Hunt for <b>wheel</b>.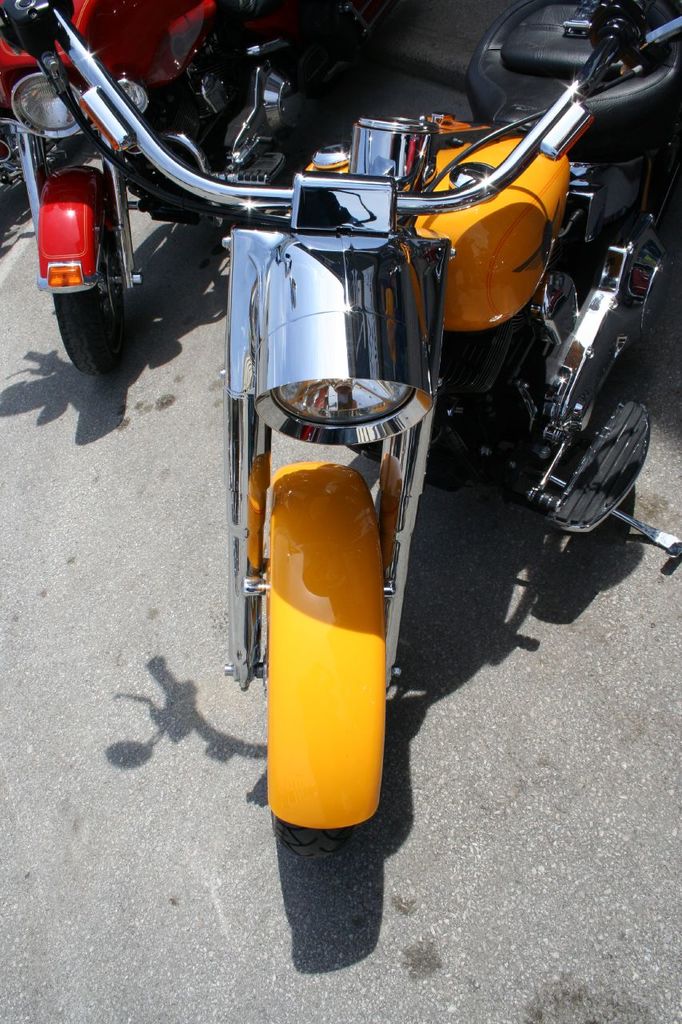
Hunted down at bbox=[268, 521, 373, 855].
